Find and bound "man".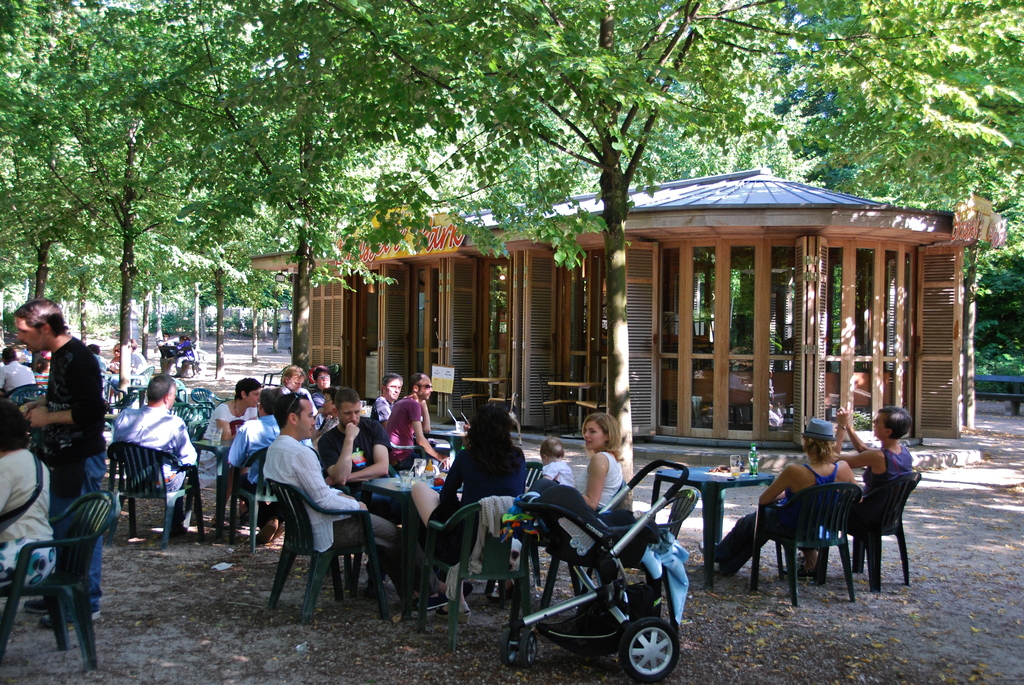
Bound: BBox(219, 390, 316, 542).
